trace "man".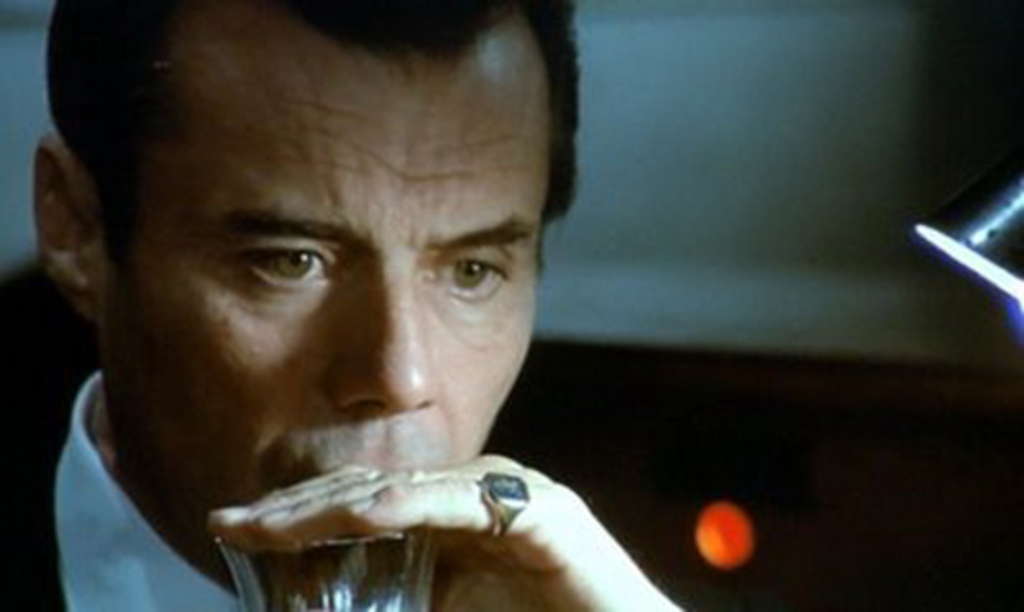
Traced to 0, 10, 700, 608.
